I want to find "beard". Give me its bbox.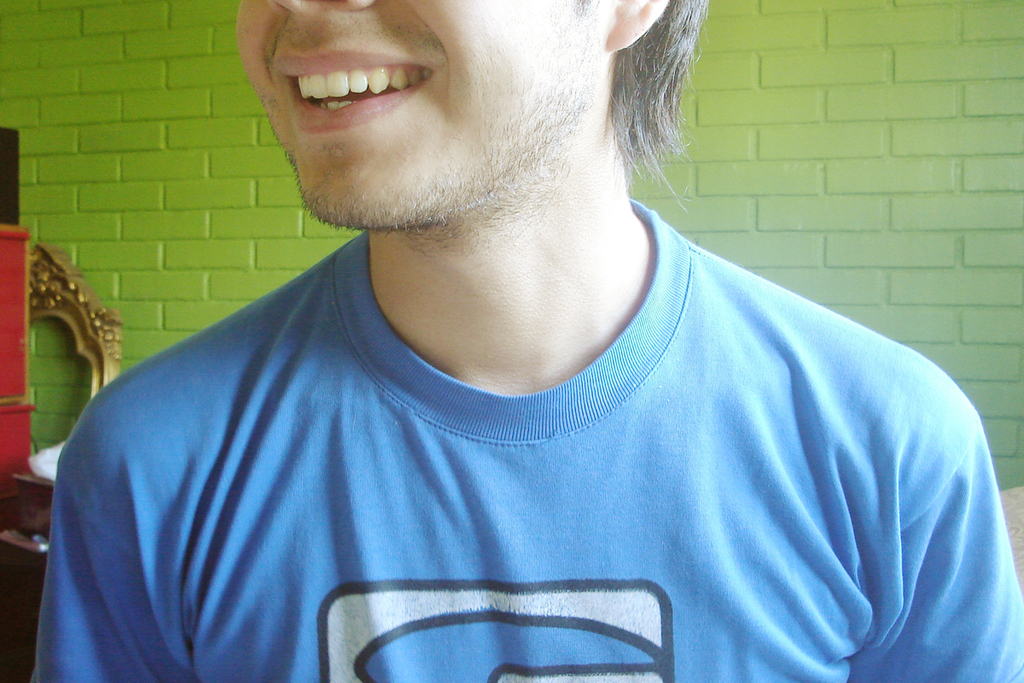
crop(265, 0, 606, 256).
